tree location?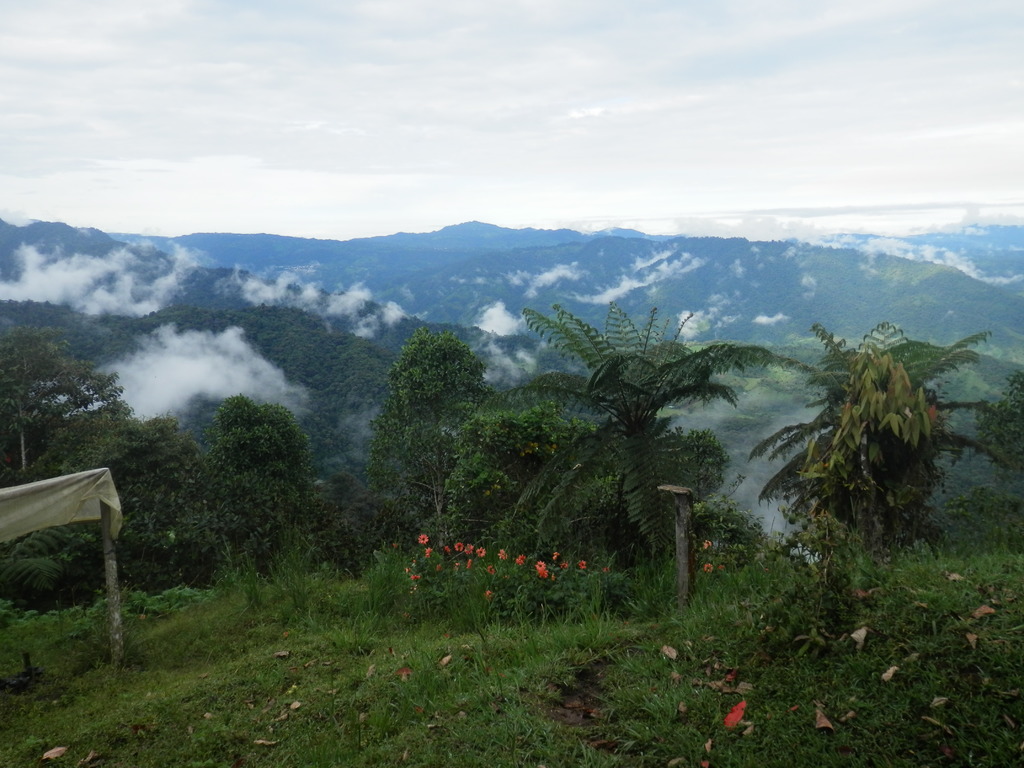
x1=502 y1=309 x2=778 y2=570
